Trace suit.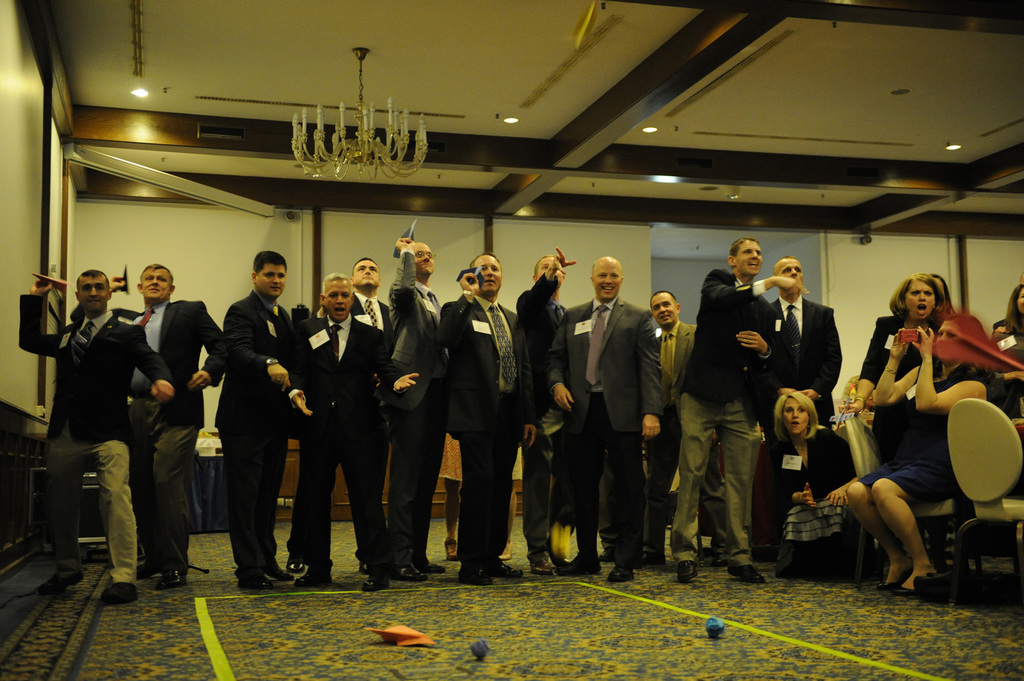
Traced to 769:294:840:448.
